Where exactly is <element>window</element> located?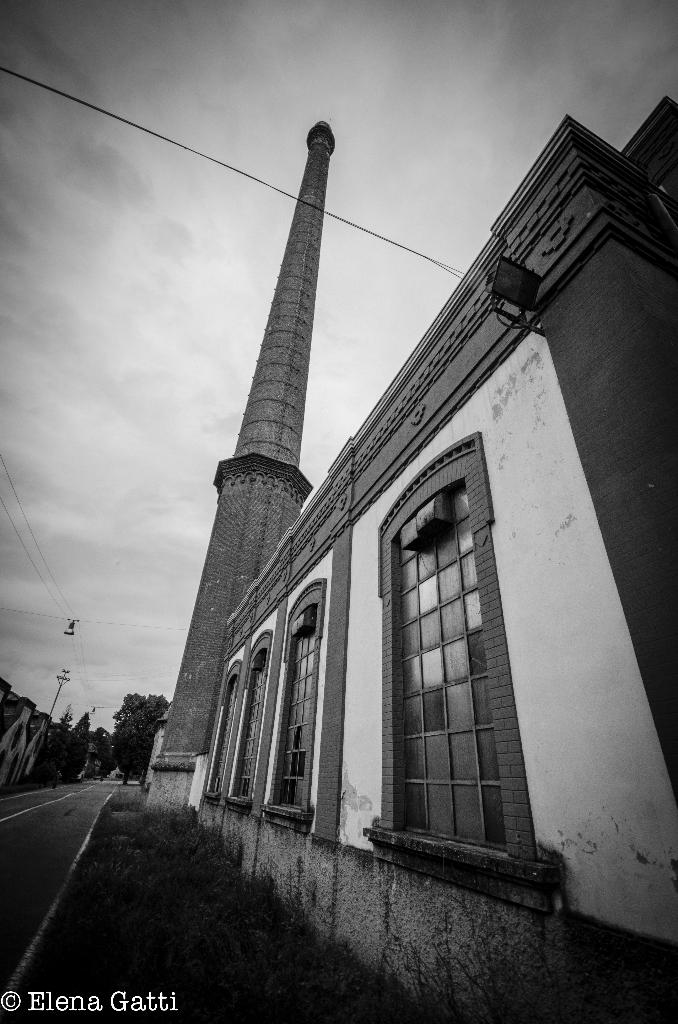
Its bounding box is x1=207 y1=664 x2=226 y2=806.
